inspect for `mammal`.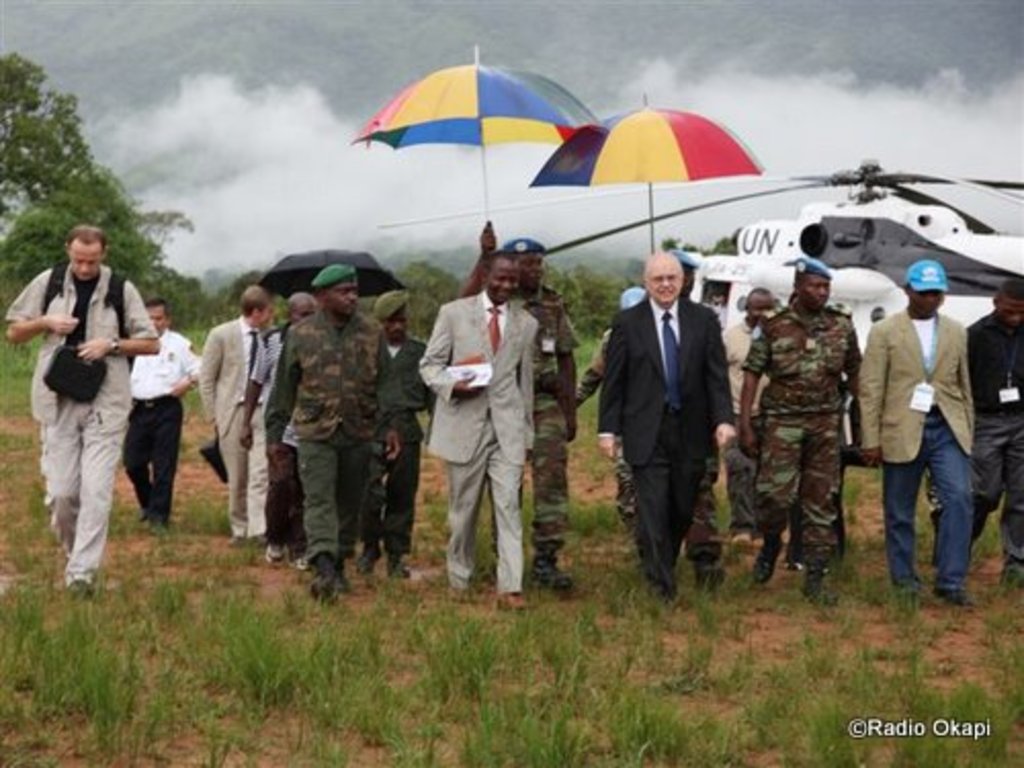
Inspection: x1=621, y1=248, x2=731, y2=598.
